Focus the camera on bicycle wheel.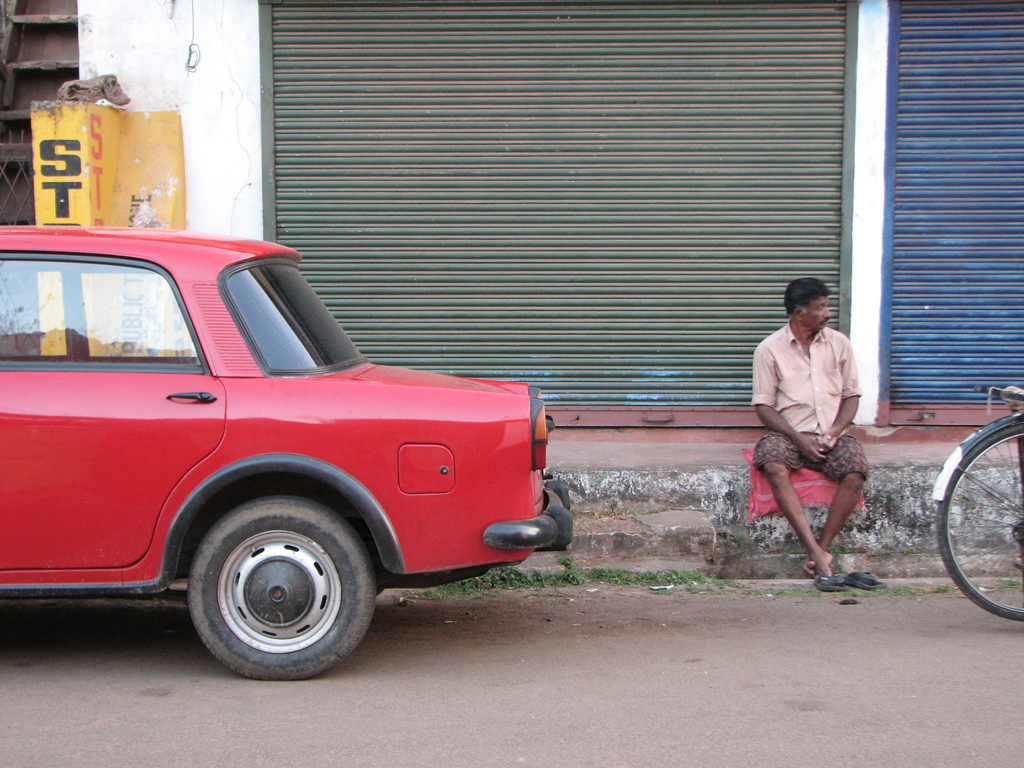
Focus region: left=937, top=417, right=1023, bottom=621.
